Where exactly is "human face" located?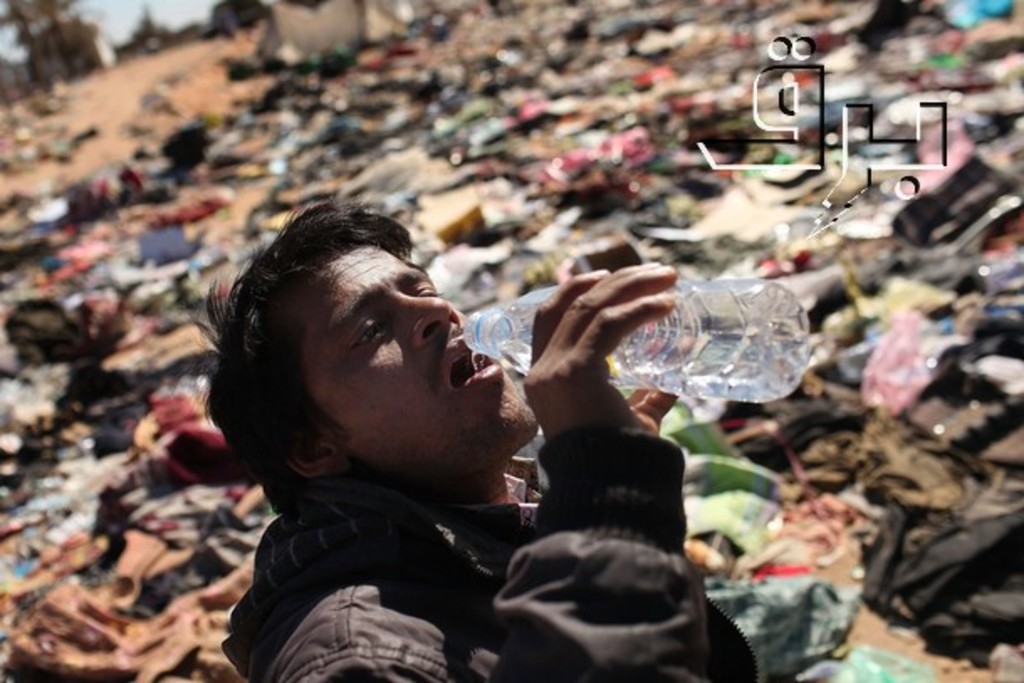
Its bounding box is <bbox>277, 235, 539, 485</bbox>.
